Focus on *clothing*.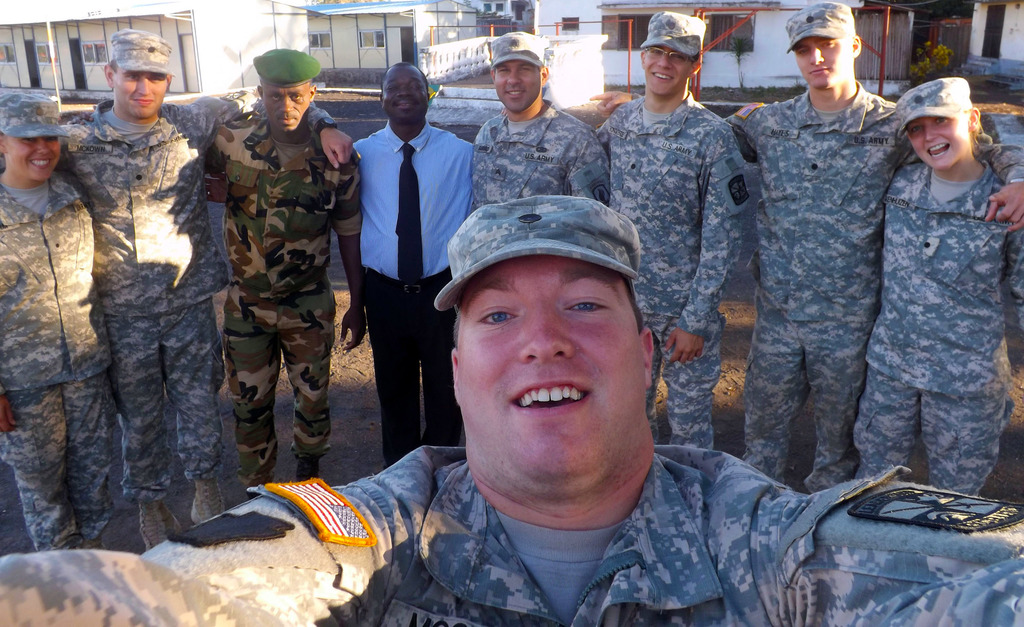
Focused at <region>0, 428, 1020, 626</region>.
